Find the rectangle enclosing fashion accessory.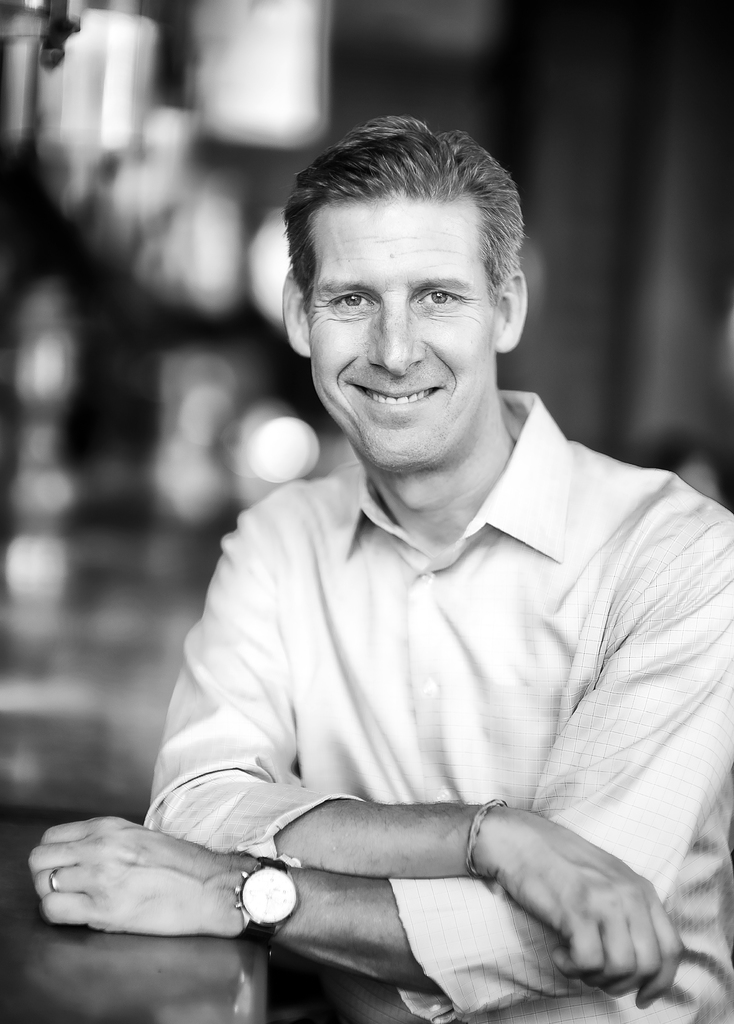
233 857 300 946.
